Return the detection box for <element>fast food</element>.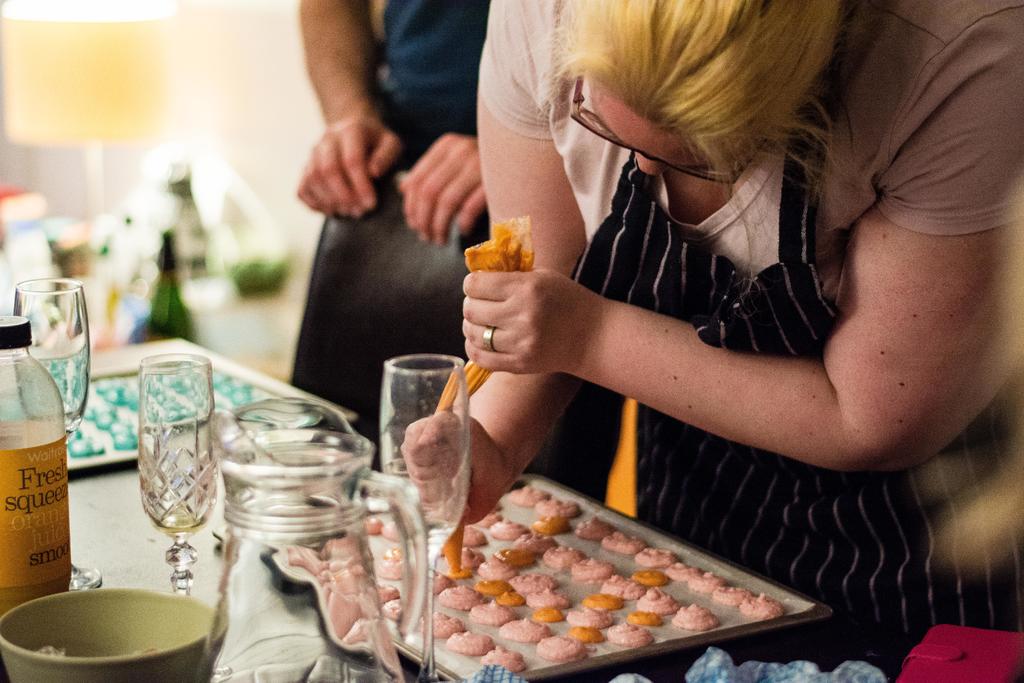
select_region(417, 468, 774, 668).
